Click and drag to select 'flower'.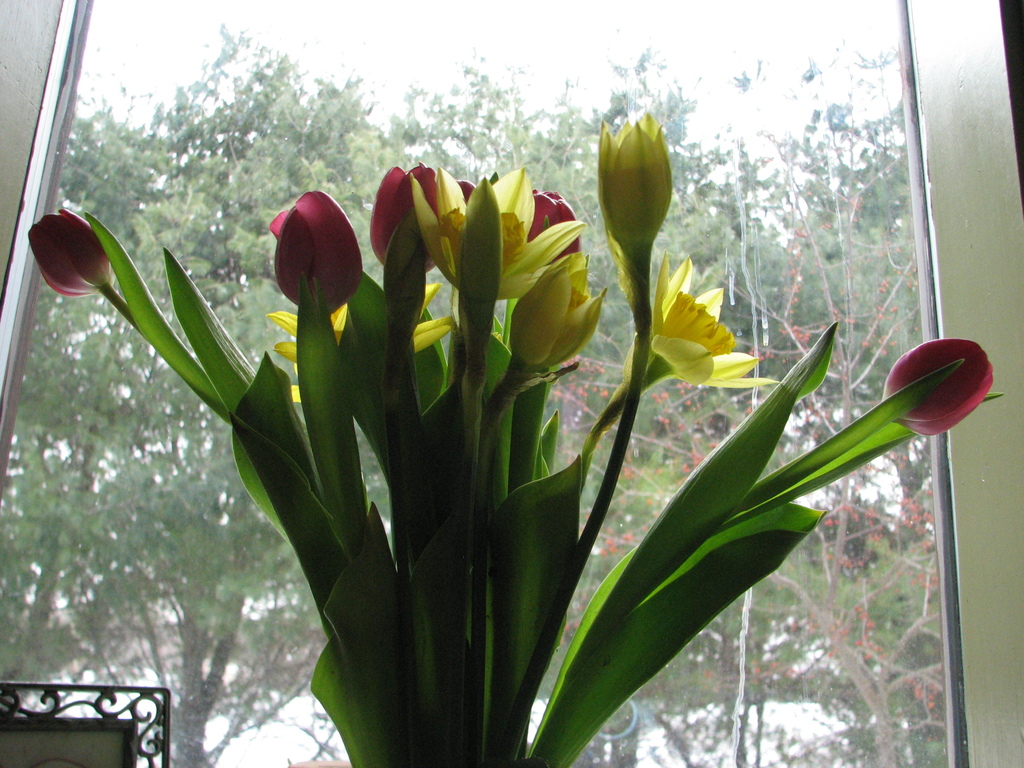
Selection: <region>620, 252, 783, 385</region>.
